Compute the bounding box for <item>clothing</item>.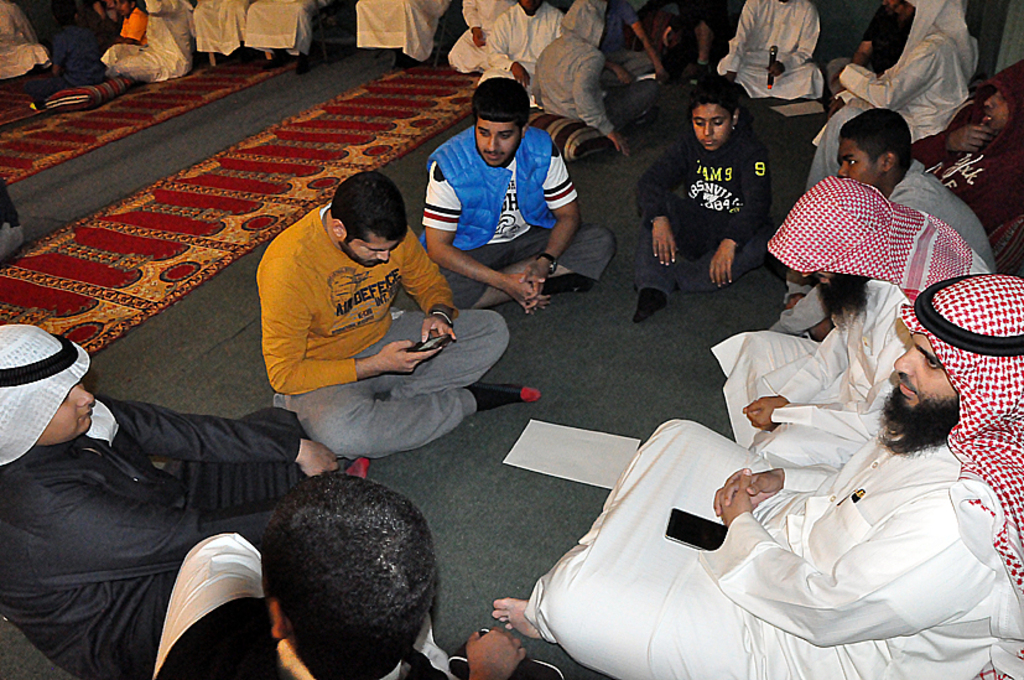
<bbox>421, 126, 618, 316</bbox>.
